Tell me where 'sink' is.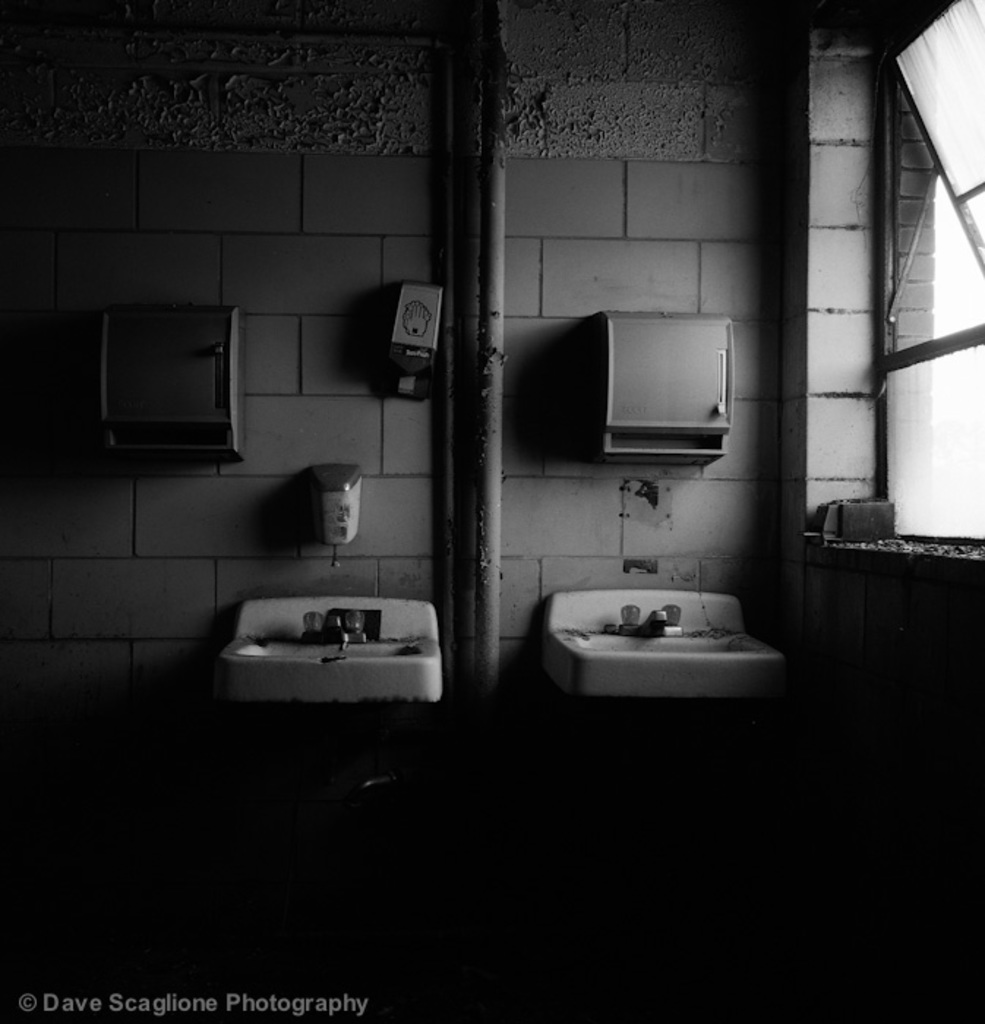
'sink' is at 228,546,460,718.
